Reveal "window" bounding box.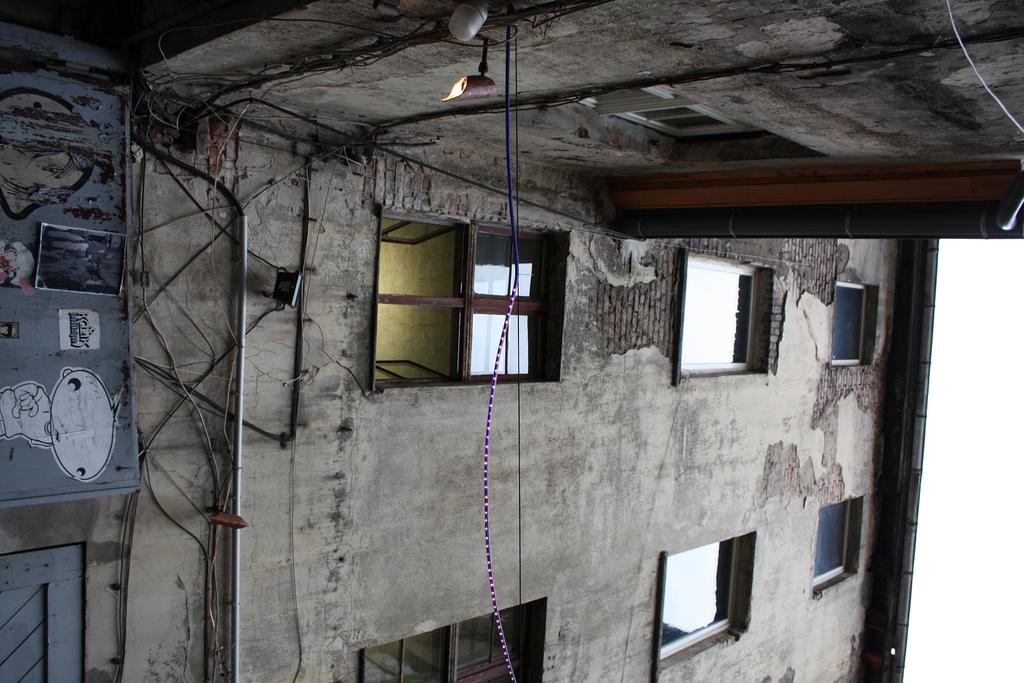
Revealed: [x1=359, y1=600, x2=545, y2=682].
